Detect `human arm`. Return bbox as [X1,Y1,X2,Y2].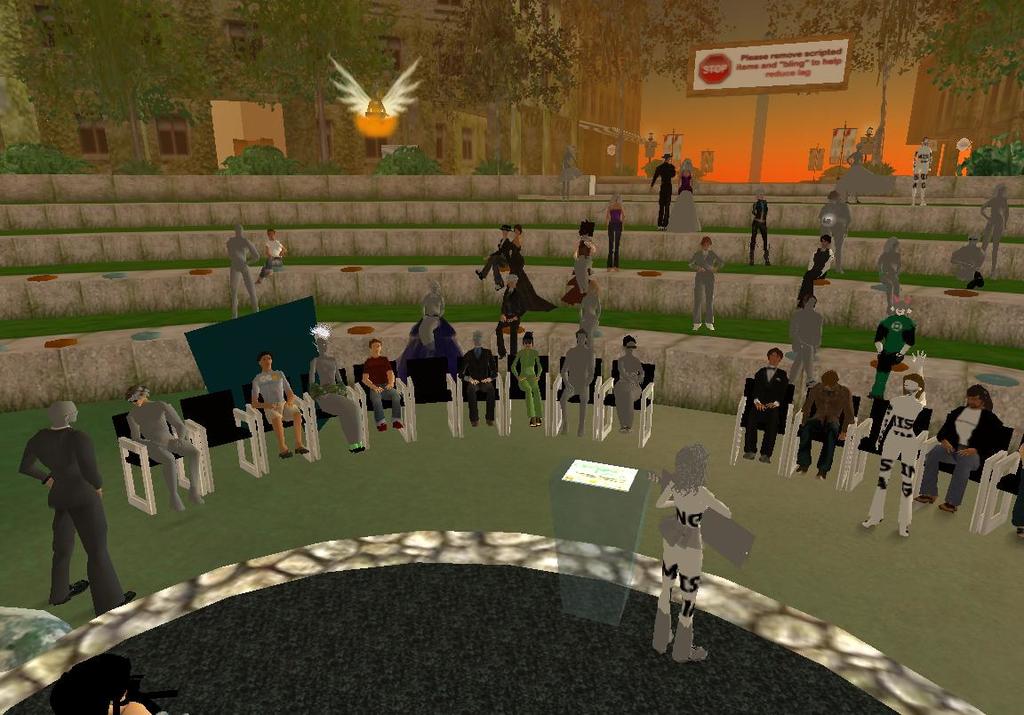
[707,486,740,522].
